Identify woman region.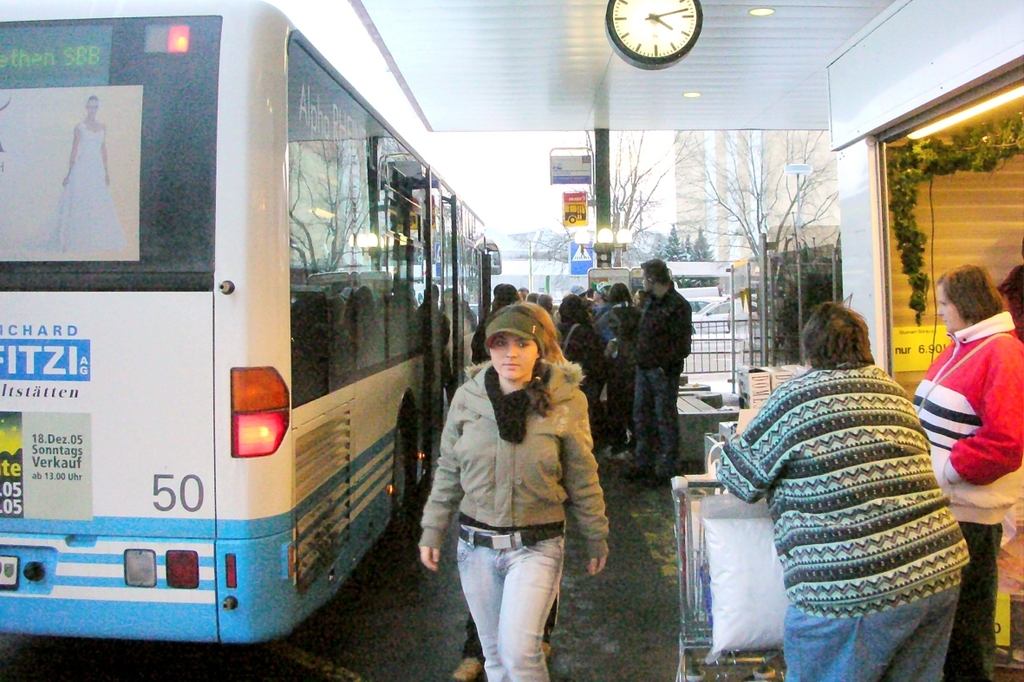
Region: 550 290 610 444.
